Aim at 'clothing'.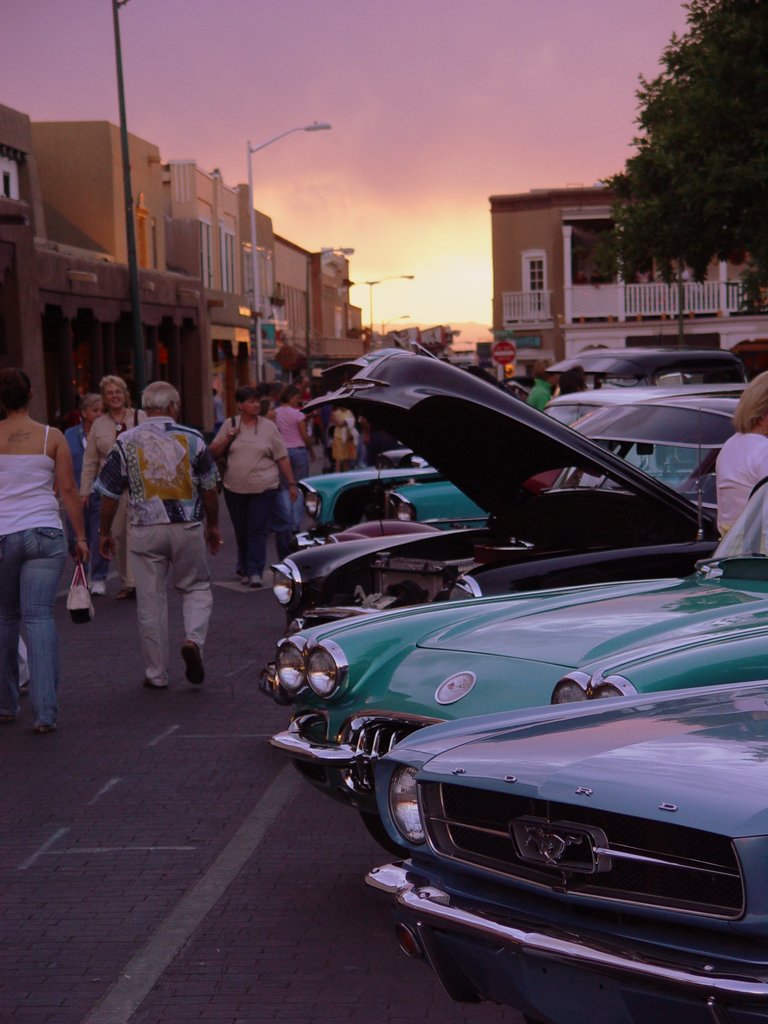
Aimed at 214 394 226 434.
